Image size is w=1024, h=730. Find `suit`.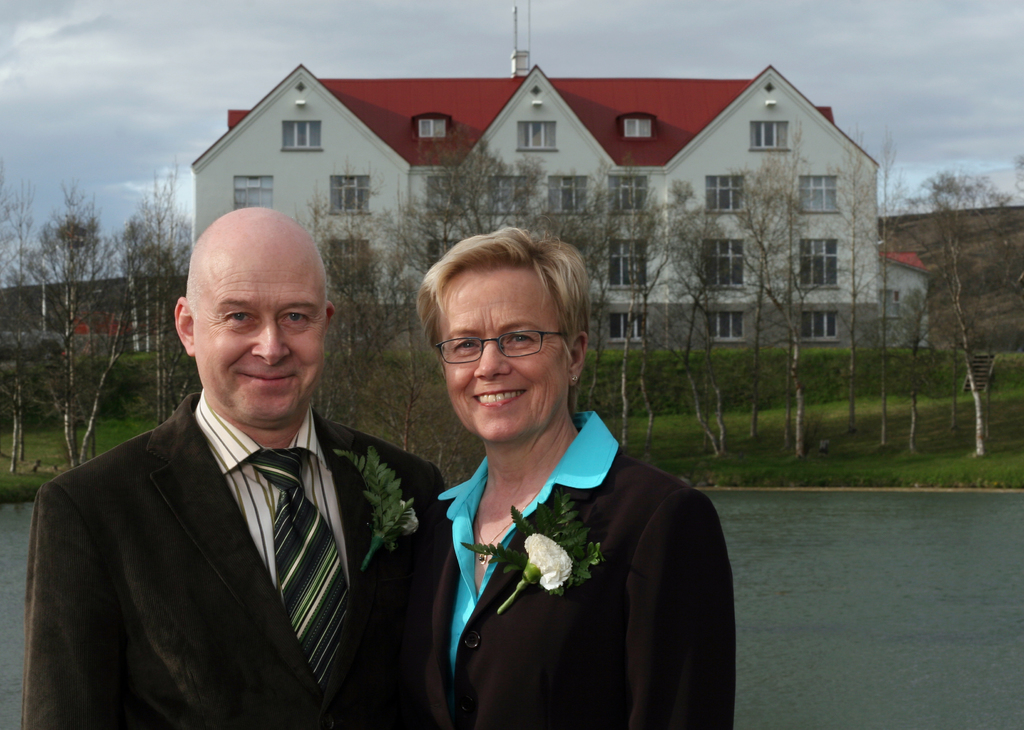
bbox(22, 390, 452, 729).
